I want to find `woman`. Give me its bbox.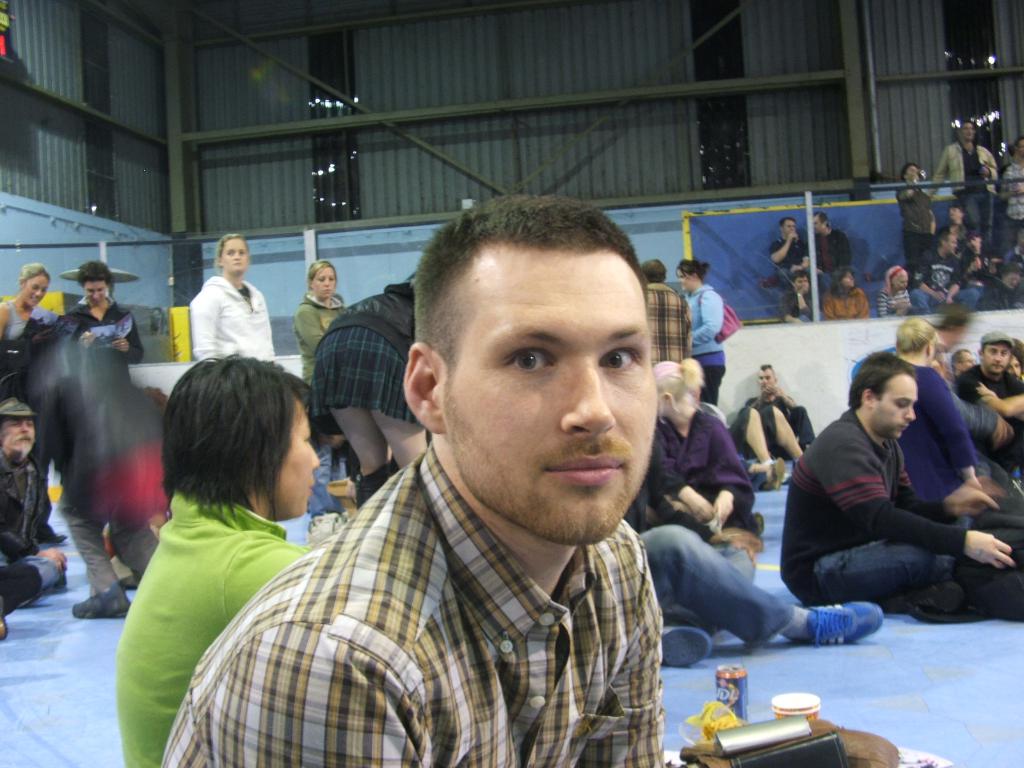
[left=820, top=265, right=868, bottom=324].
